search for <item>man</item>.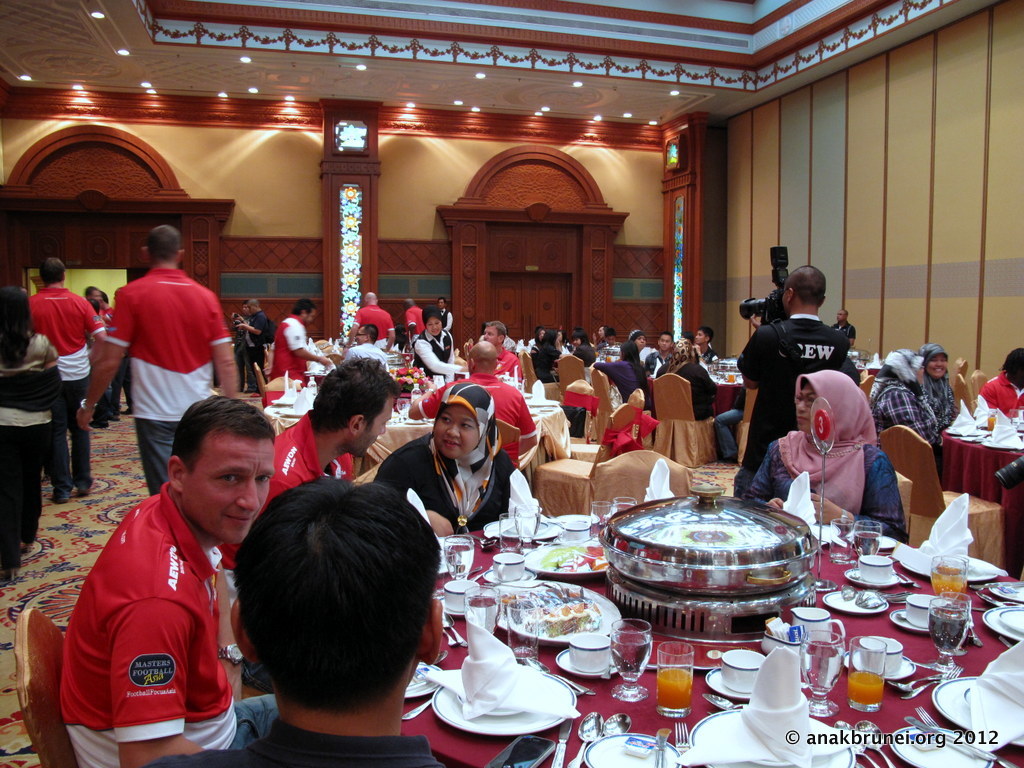
Found at (left=338, top=322, right=387, bottom=364).
